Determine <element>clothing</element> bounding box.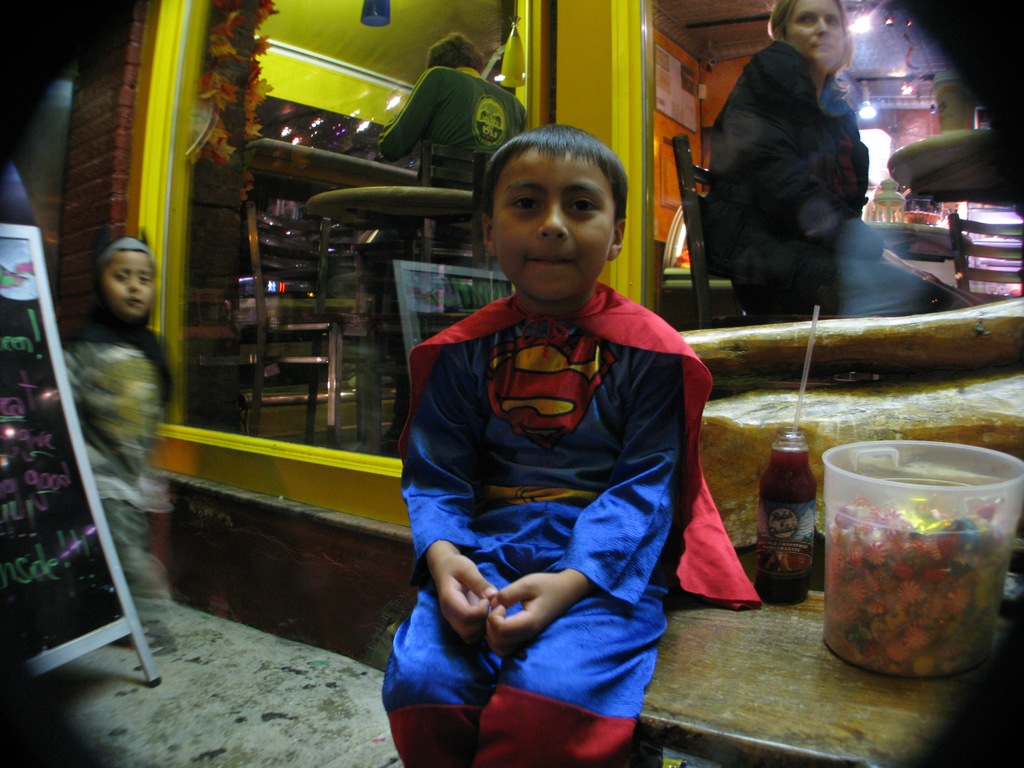
Determined: left=396, top=277, right=771, bottom=767.
